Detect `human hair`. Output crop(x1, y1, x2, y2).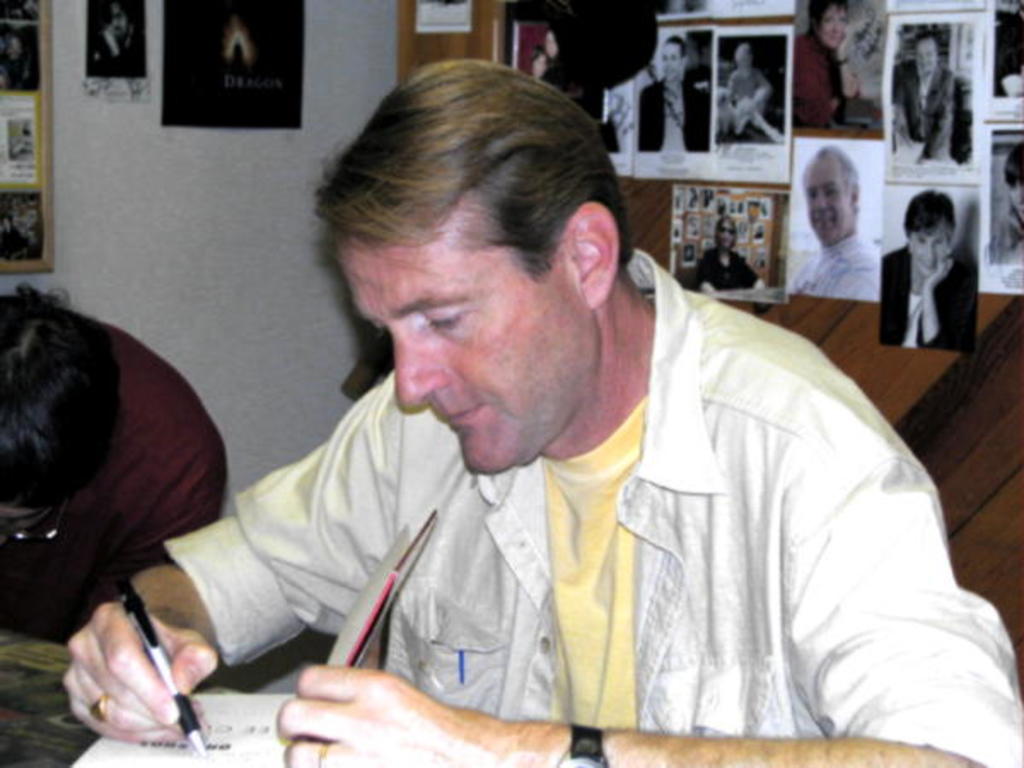
crop(1002, 138, 1022, 188).
